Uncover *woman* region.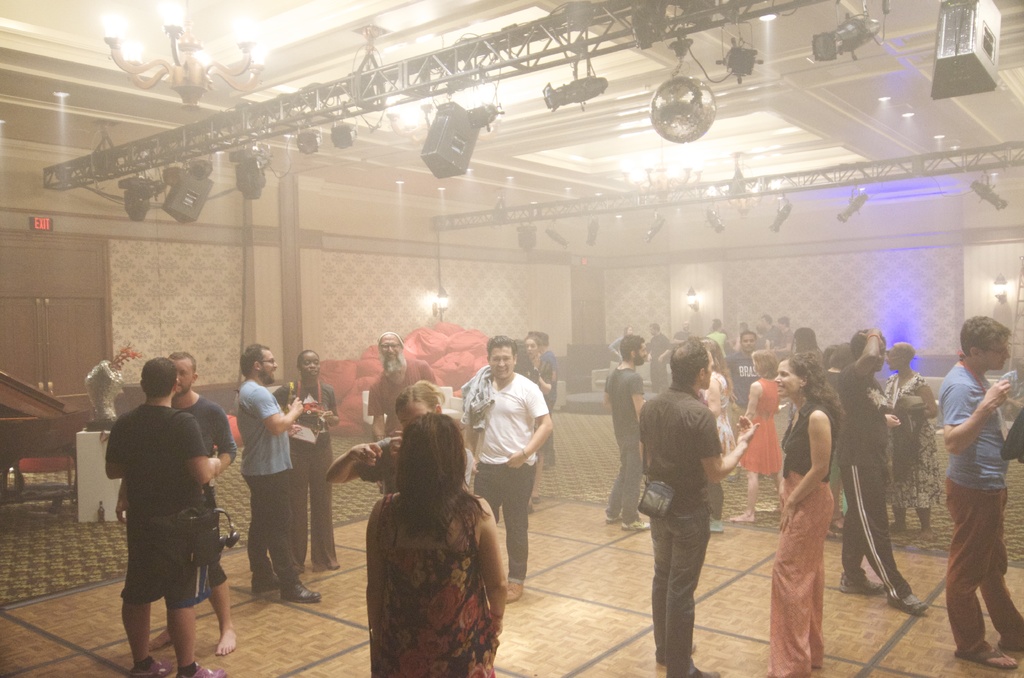
Uncovered: 732/349/787/521.
